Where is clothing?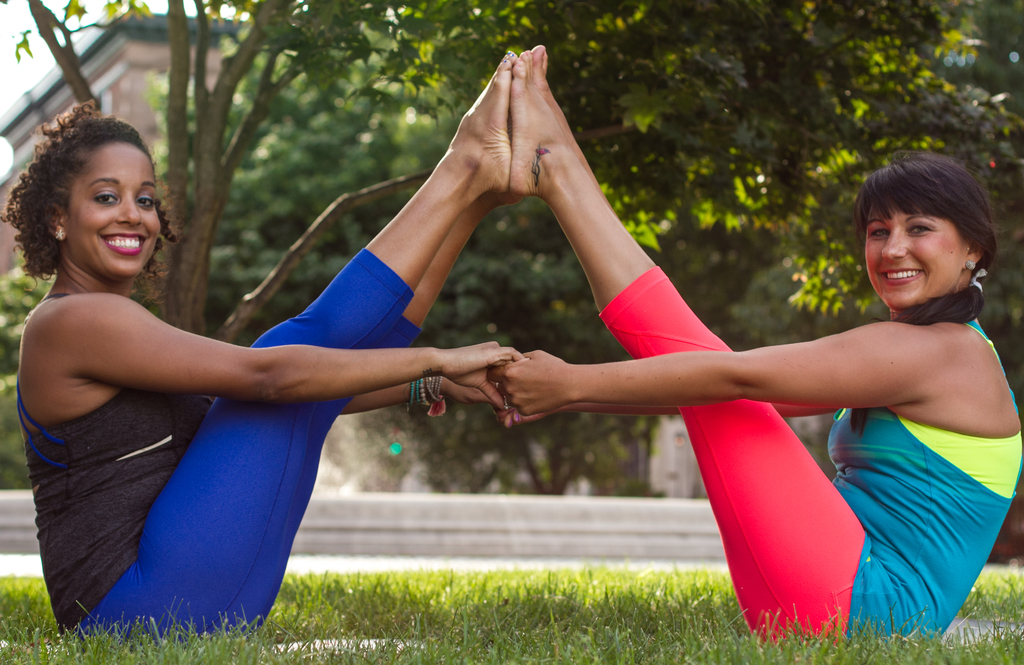
<region>26, 220, 383, 607</region>.
